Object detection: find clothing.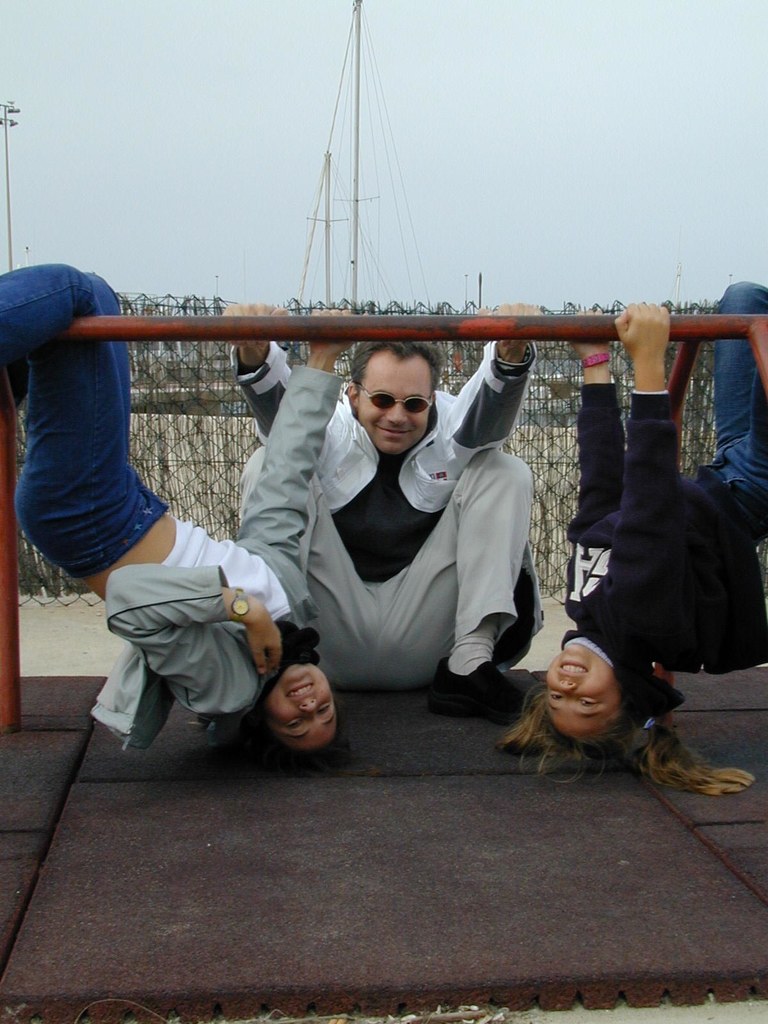
x1=0, y1=261, x2=310, y2=748.
